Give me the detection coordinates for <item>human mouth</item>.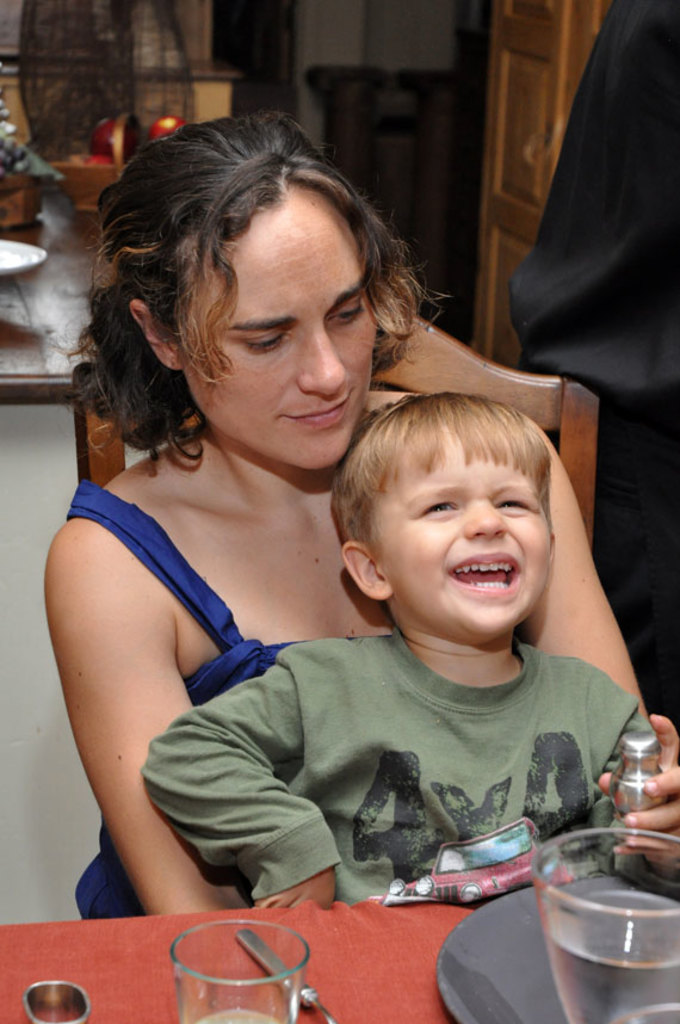
[left=277, top=391, right=352, bottom=427].
